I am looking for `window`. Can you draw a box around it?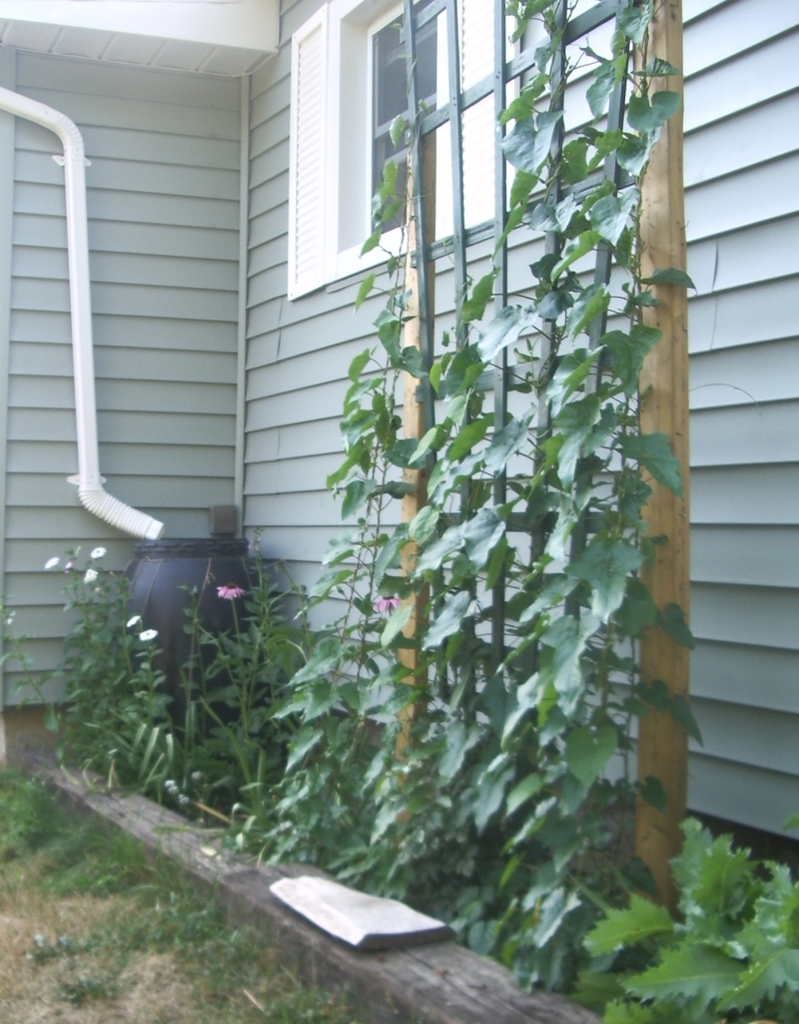
Sure, the bounding box is 355,1,442,248.
